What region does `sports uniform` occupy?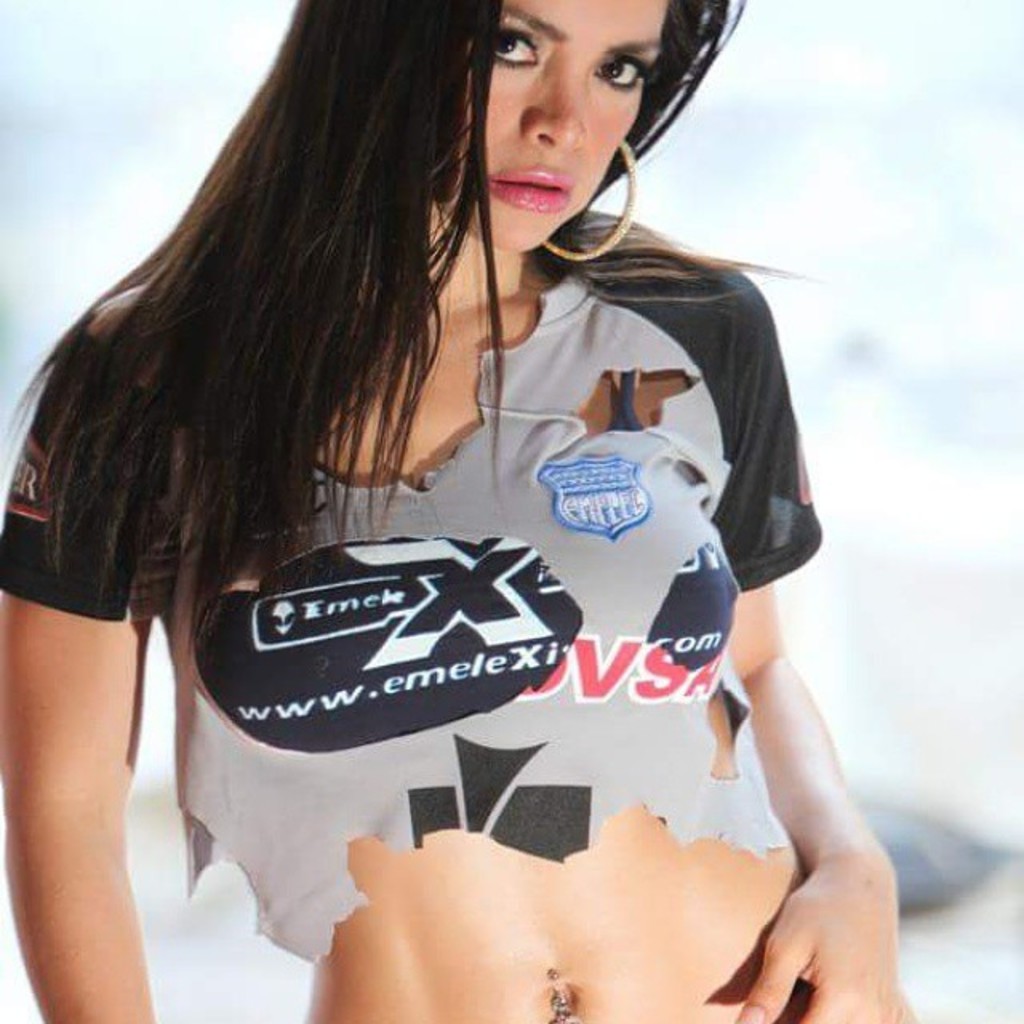
(0, 213, 830, 965).
